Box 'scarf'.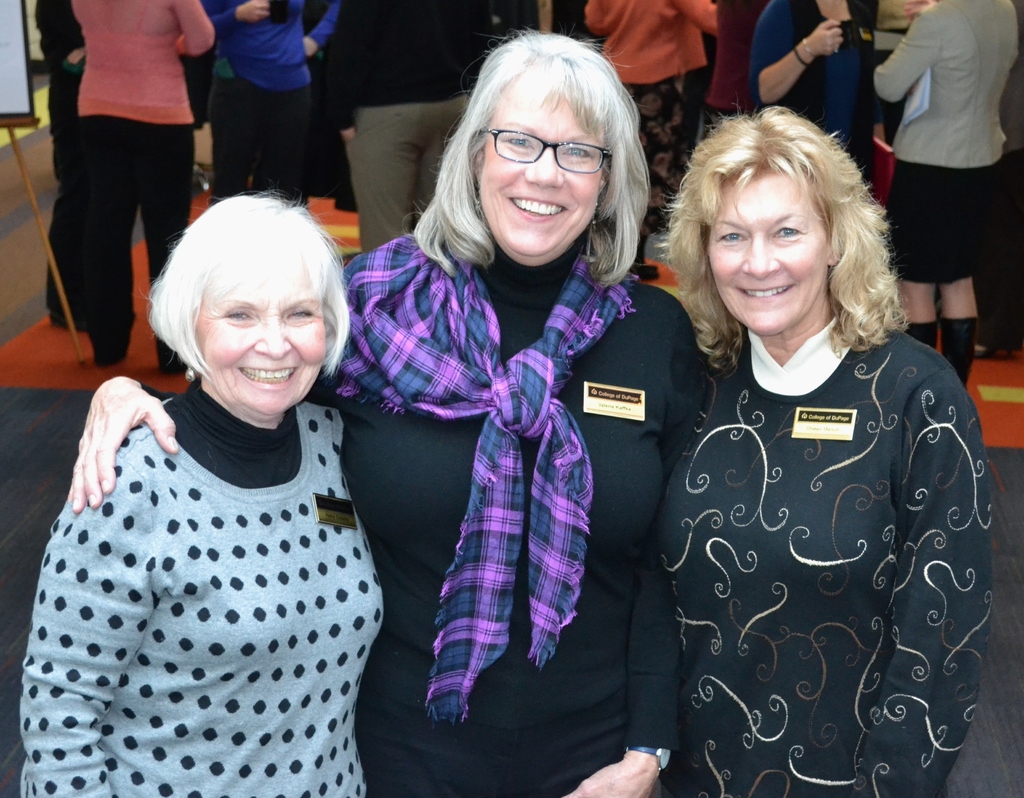
<box>319,229,639,728</box>.
